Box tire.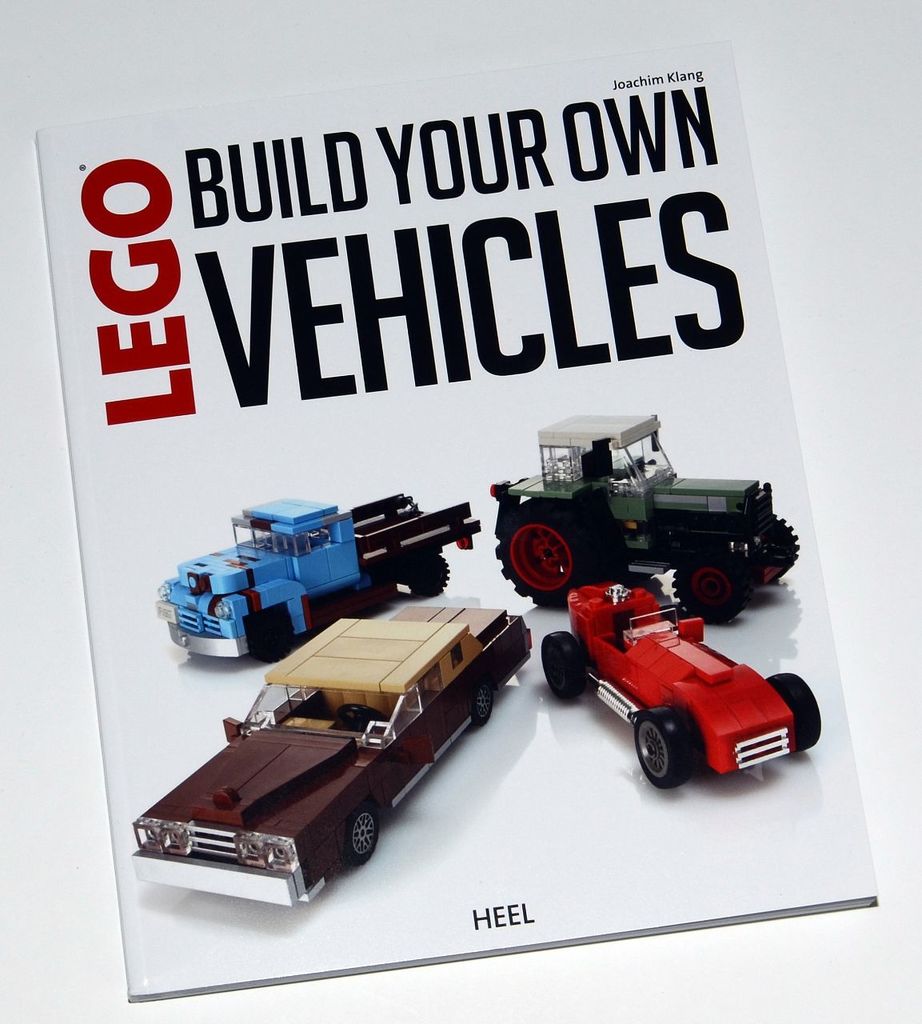
<box>634,709,692,790</box>.
